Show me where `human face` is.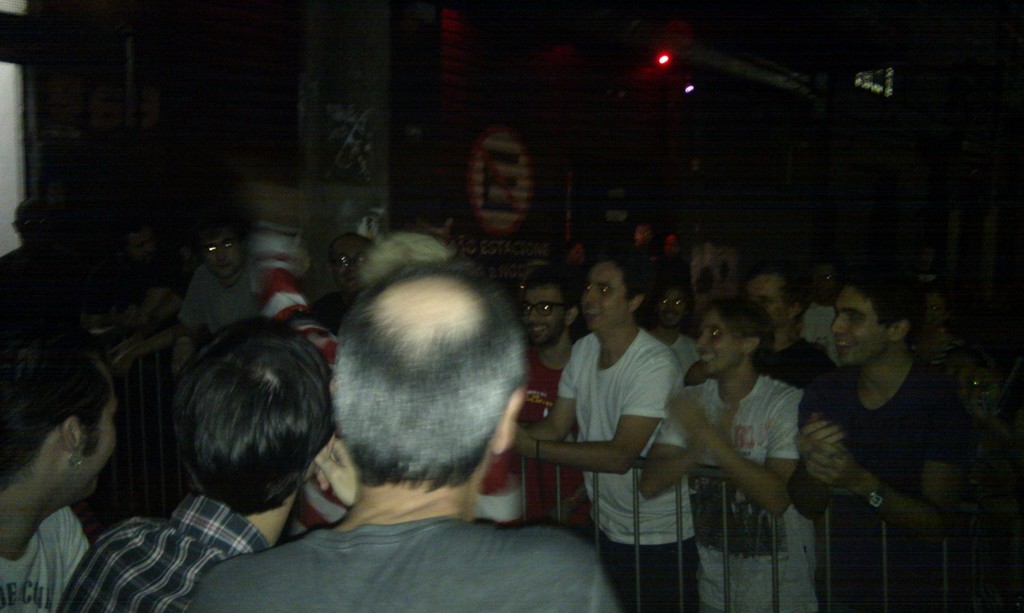
`human face` is at x1=831, y1=287, x2=883, y2=368.
